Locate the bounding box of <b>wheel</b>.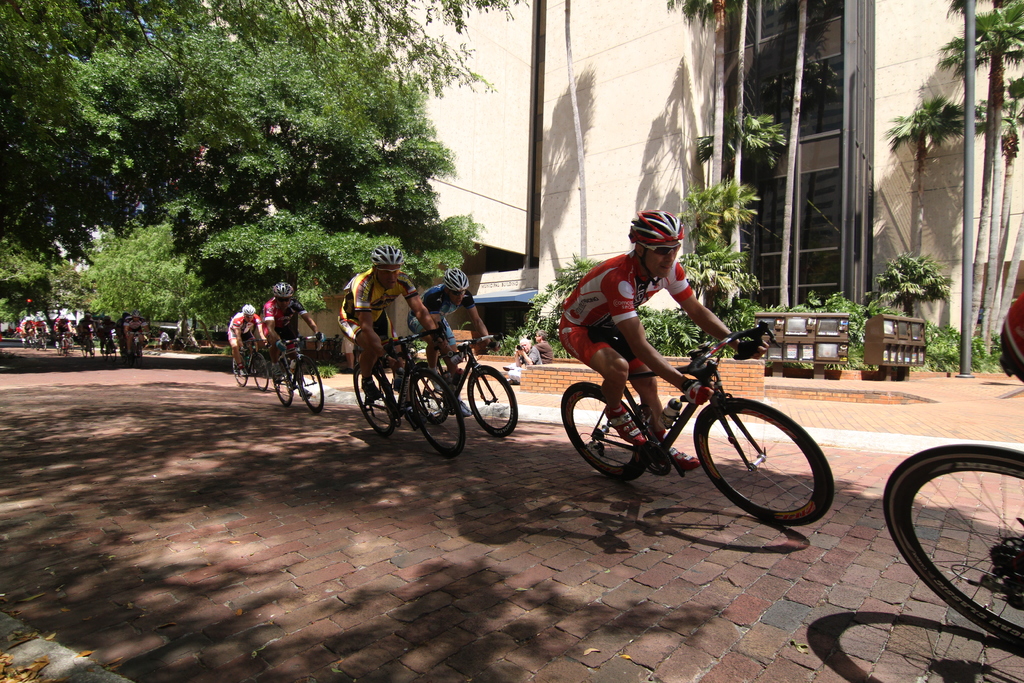
Bounding box: bbox(409, 365, 467, 465).
